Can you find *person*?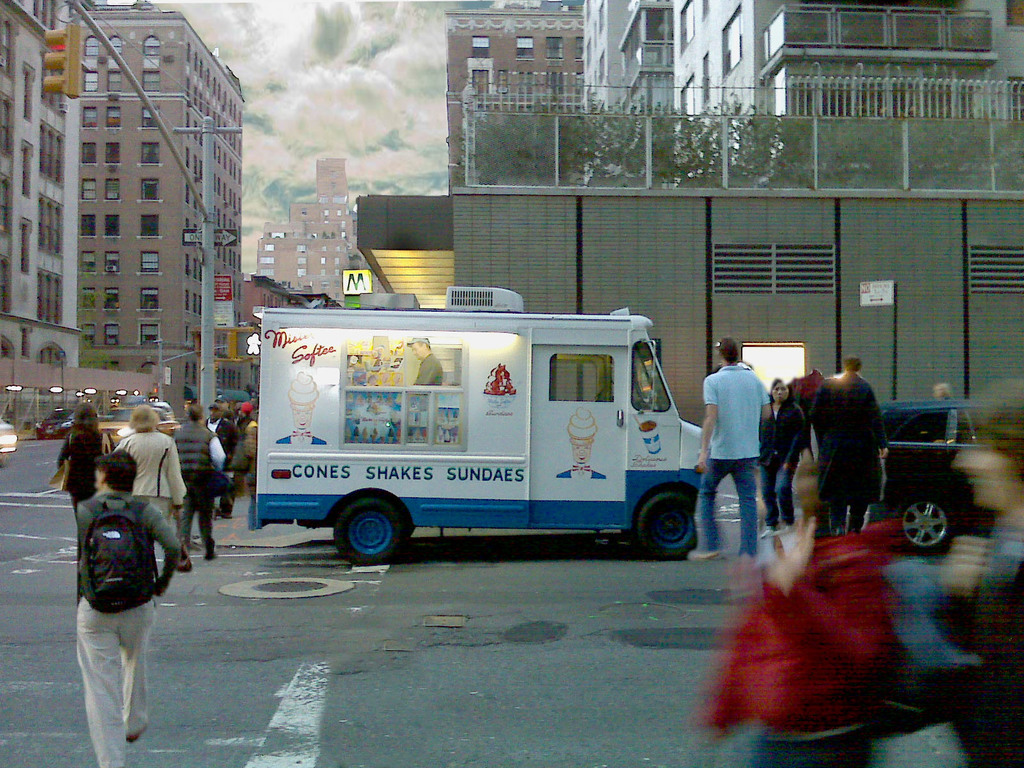
Yes, bounding box: 686, 337, 765, 580.
